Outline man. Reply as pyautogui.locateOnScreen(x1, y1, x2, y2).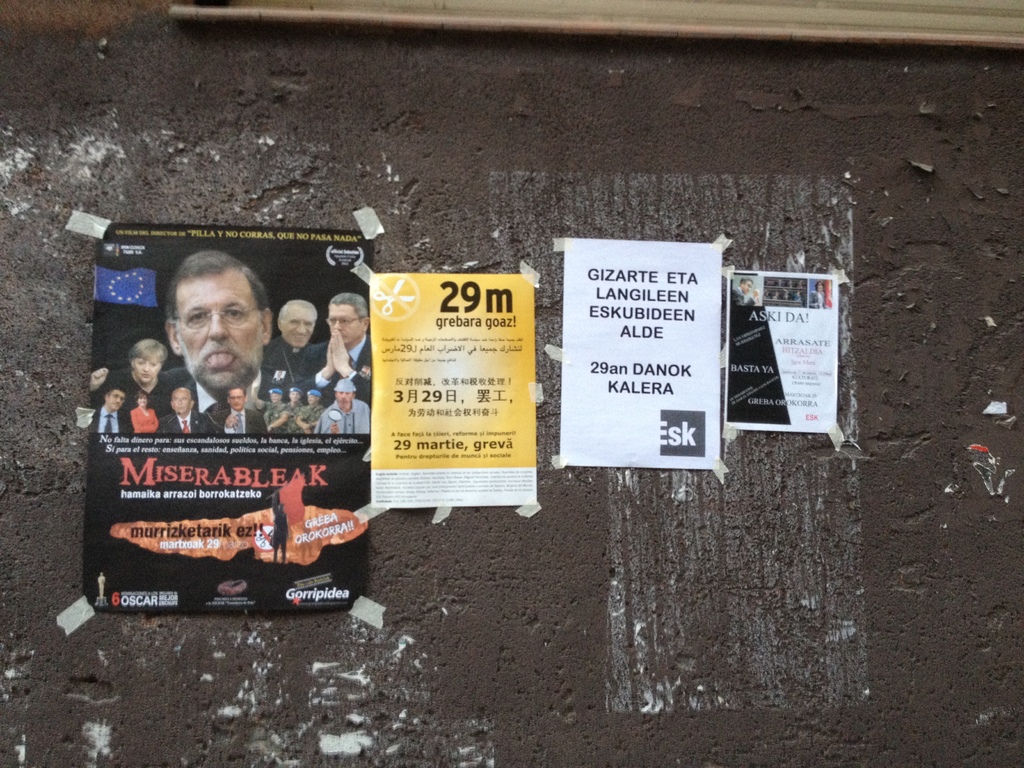
pyautogui.locateOnScreen(262, 383, 289, 406).
